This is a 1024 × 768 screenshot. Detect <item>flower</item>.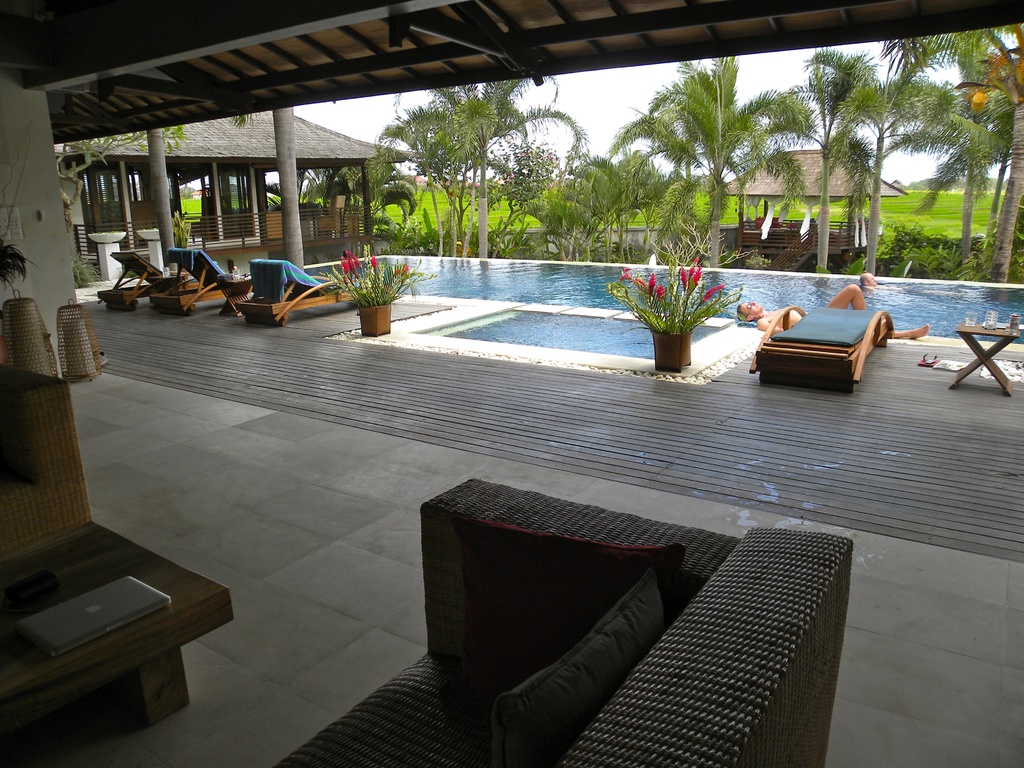
box=[646, 274, 653, 294].
